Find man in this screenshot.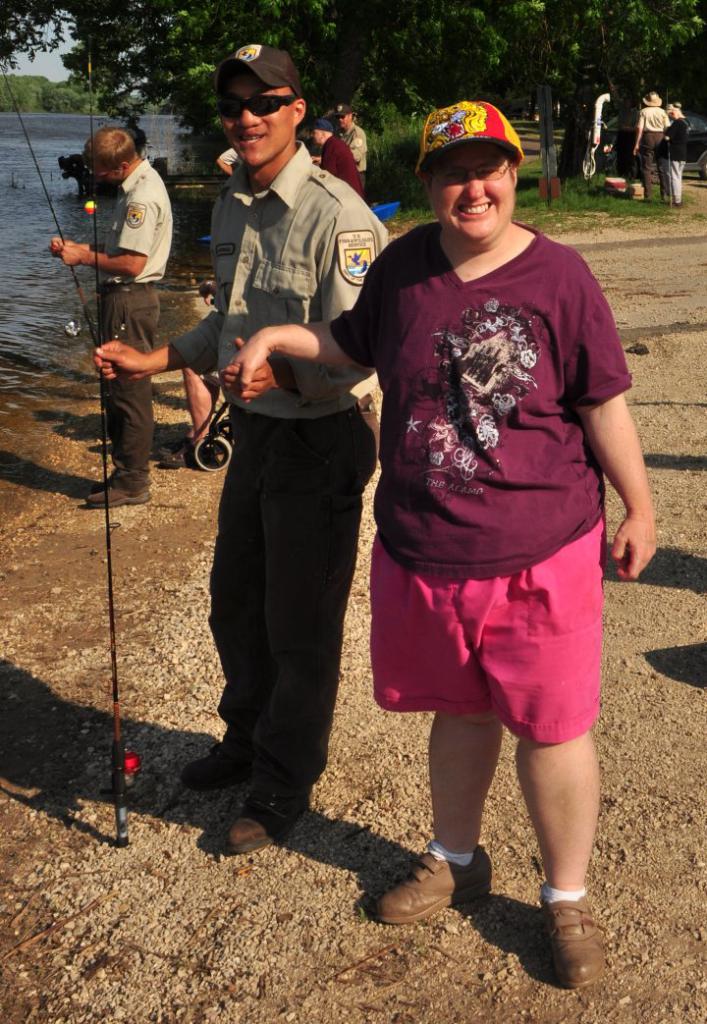
The bounding box for man is <region>632, 86, 676, 203</region>.
